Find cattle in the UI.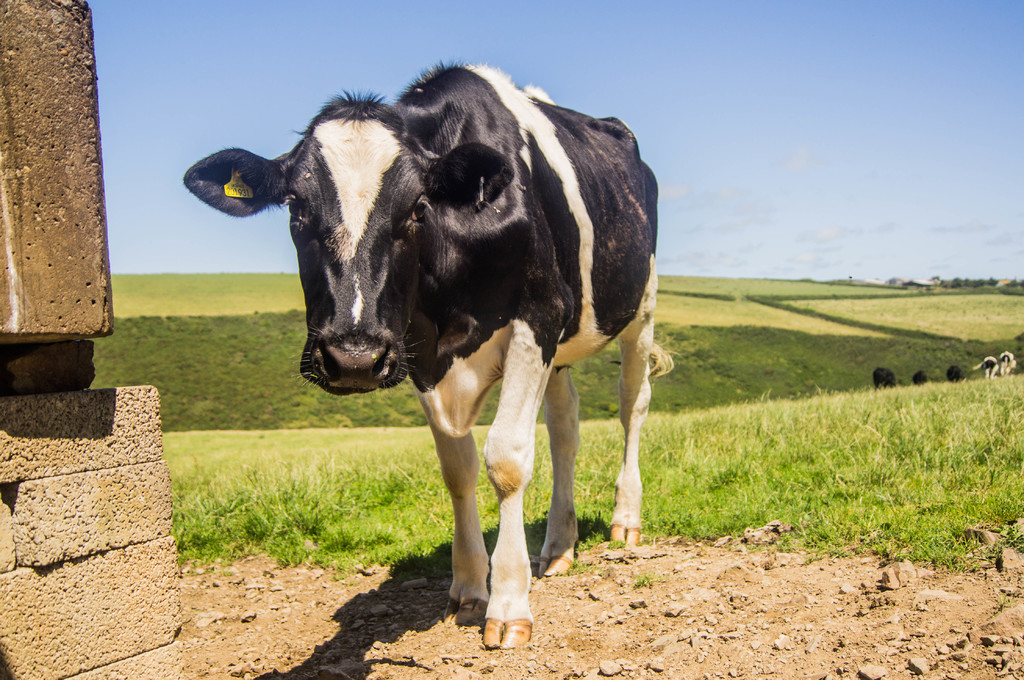
UI element at (981,355,997,377).
